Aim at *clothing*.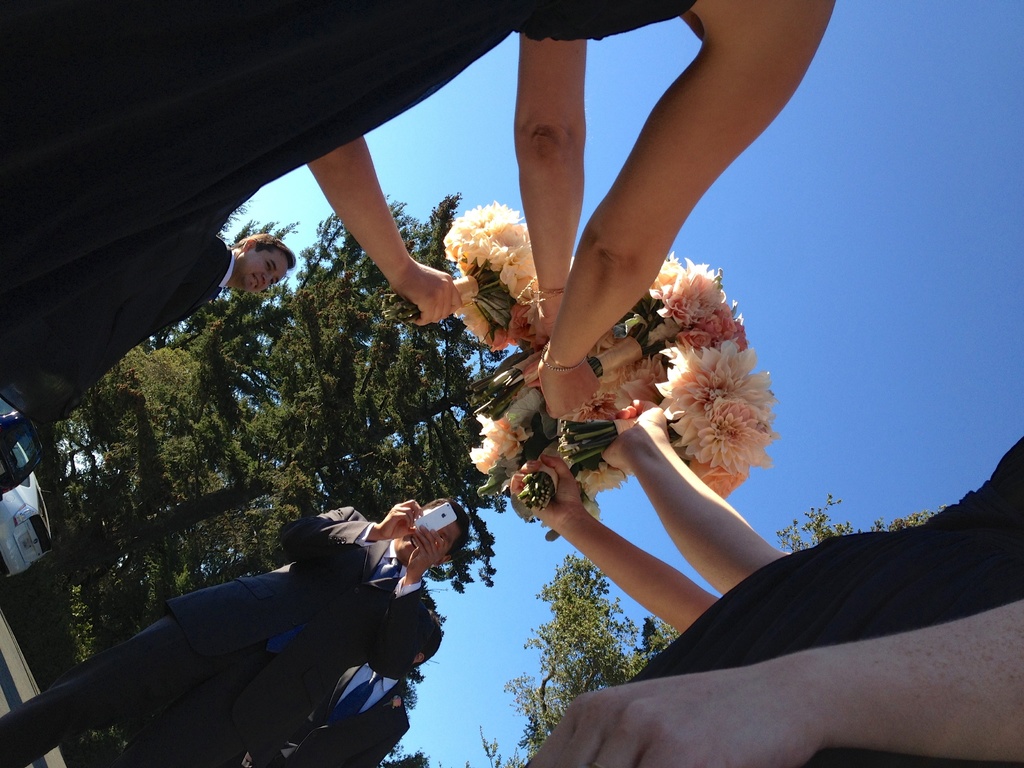
Aimed at select_region(233, 669, 413, 767).
